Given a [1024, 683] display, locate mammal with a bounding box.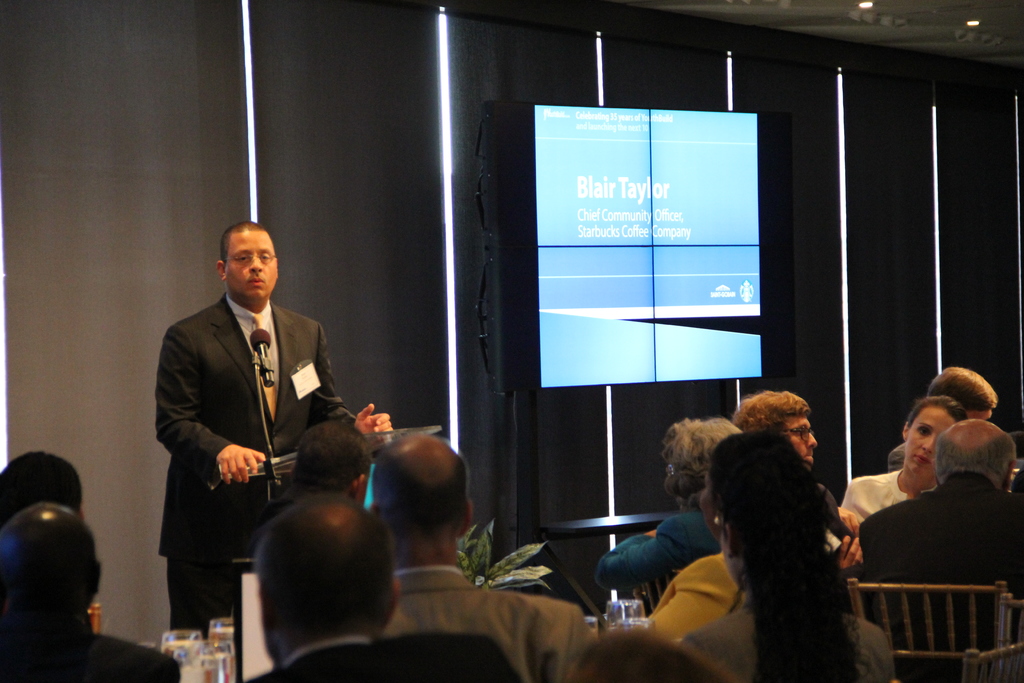
Located: x1=563 y1=623 x2=724 y2=682.
